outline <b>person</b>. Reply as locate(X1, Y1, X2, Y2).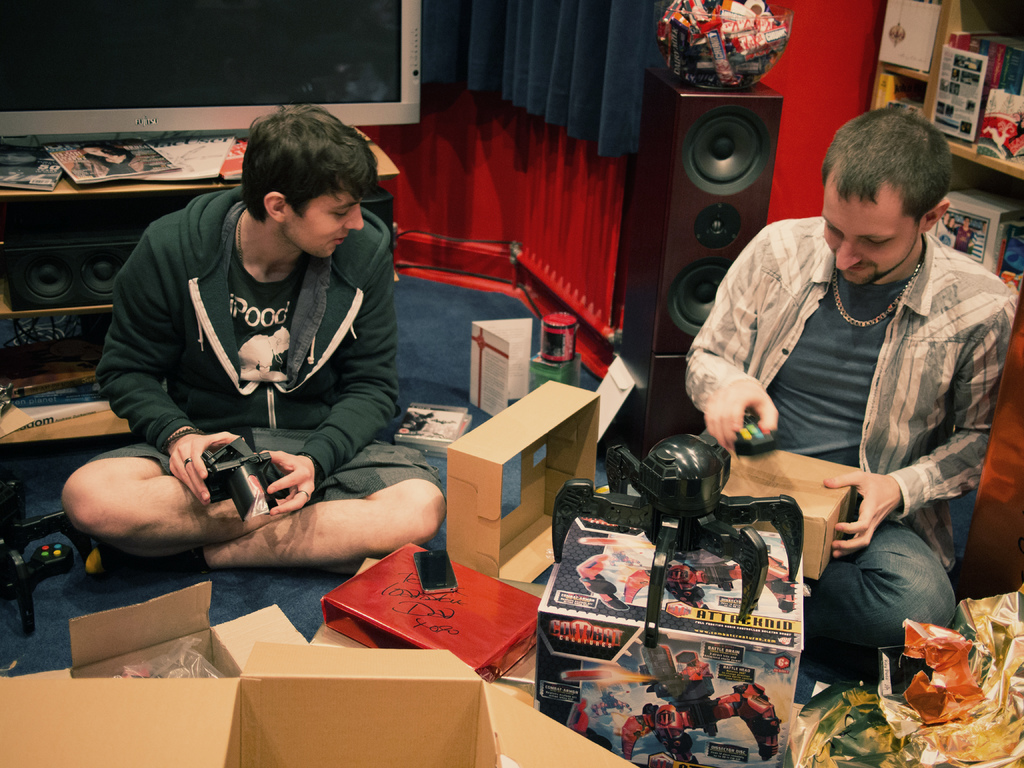
locate(680, 101, 1020, 648).
